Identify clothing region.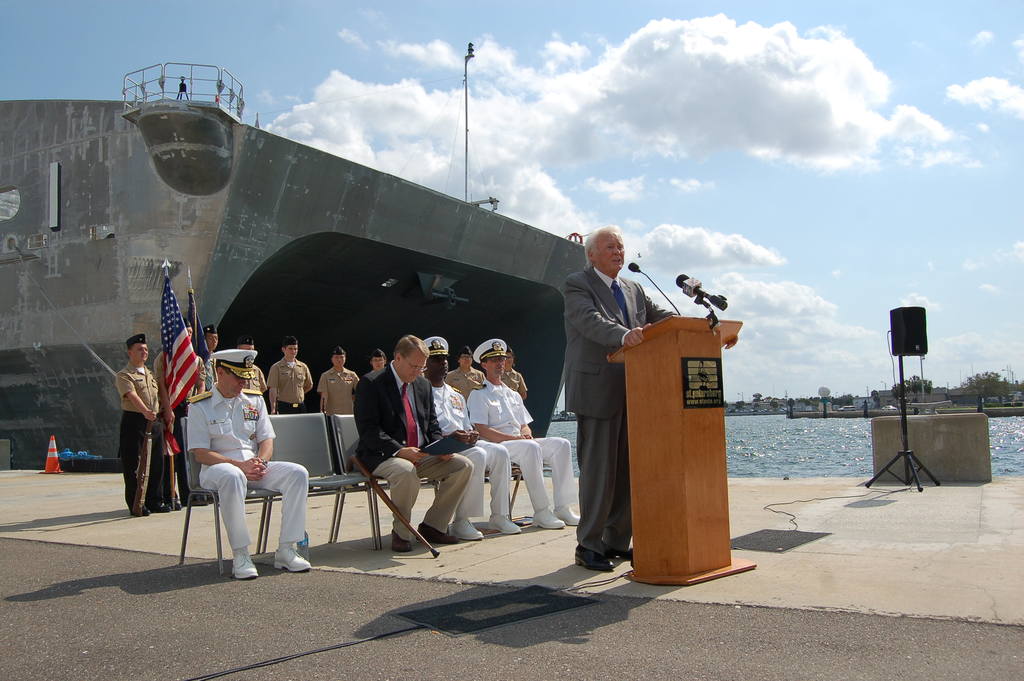
Region: <bbox>113, 366, 181, 509</bbox>.
